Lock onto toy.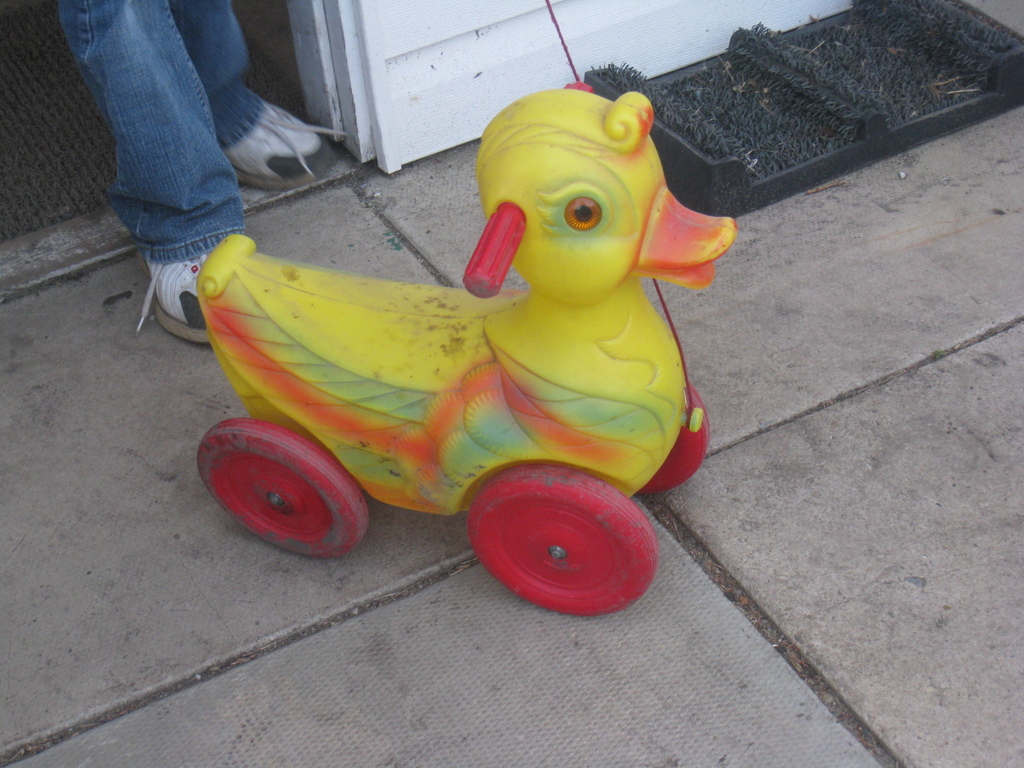
Locked: (191,0,739,613).
